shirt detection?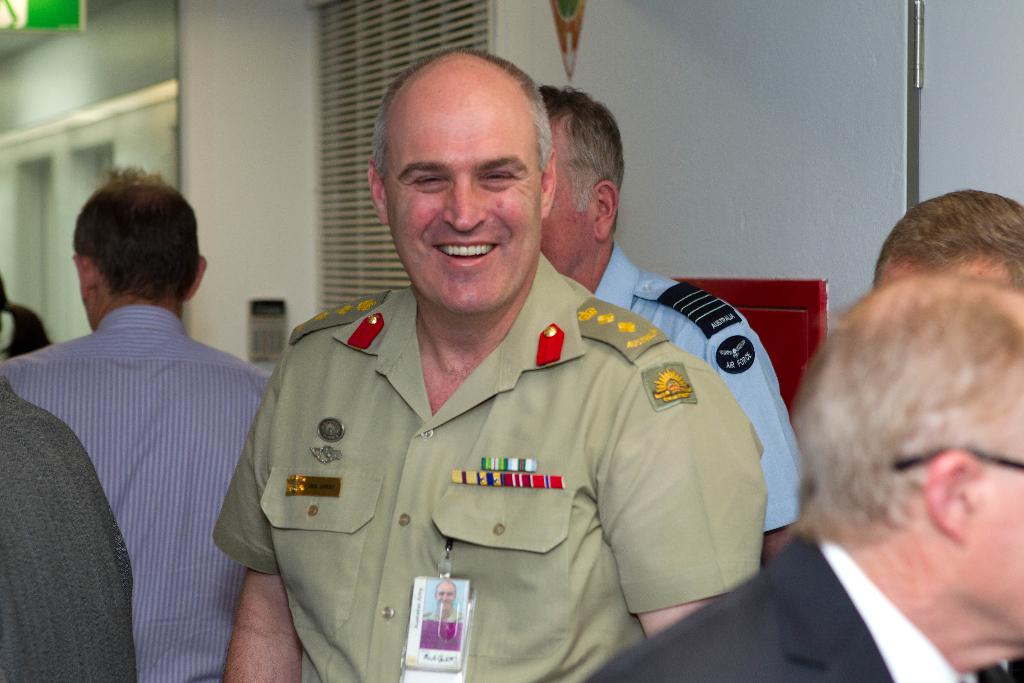
817,537,963,682
